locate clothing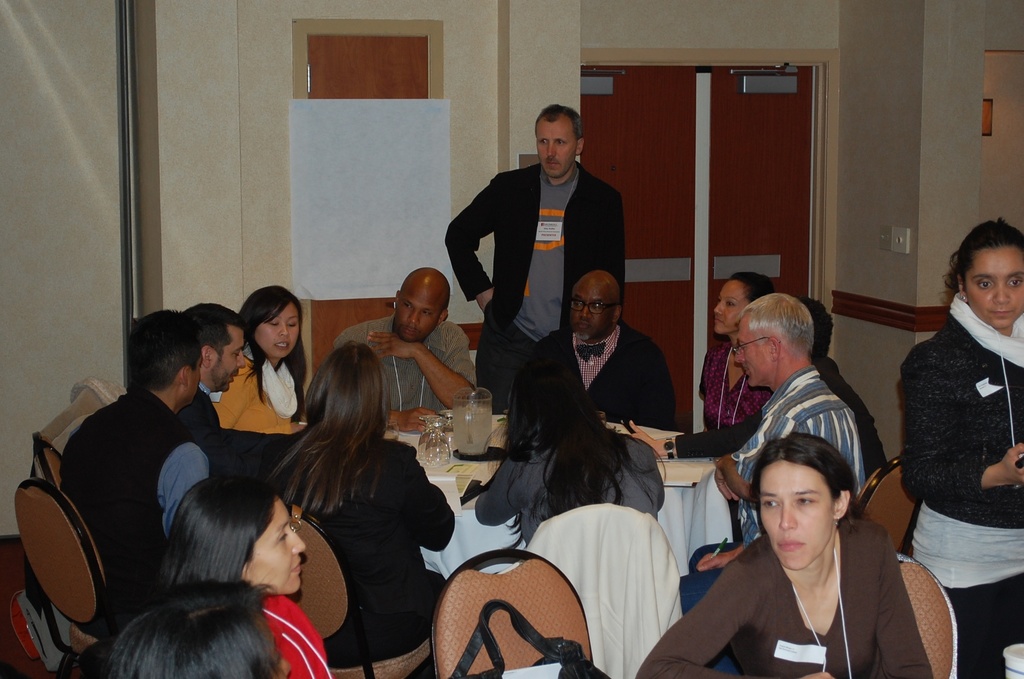
x1=58 y1=373 x2=212 y2=635
